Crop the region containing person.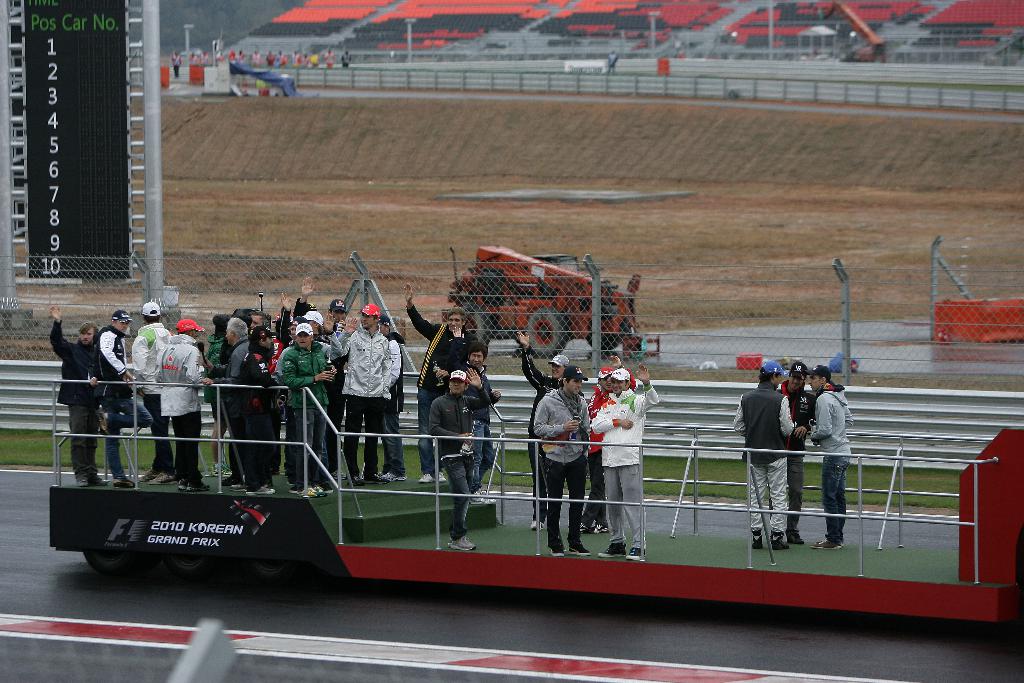
Crop region: bbox=[813, 364, 850, 549].
